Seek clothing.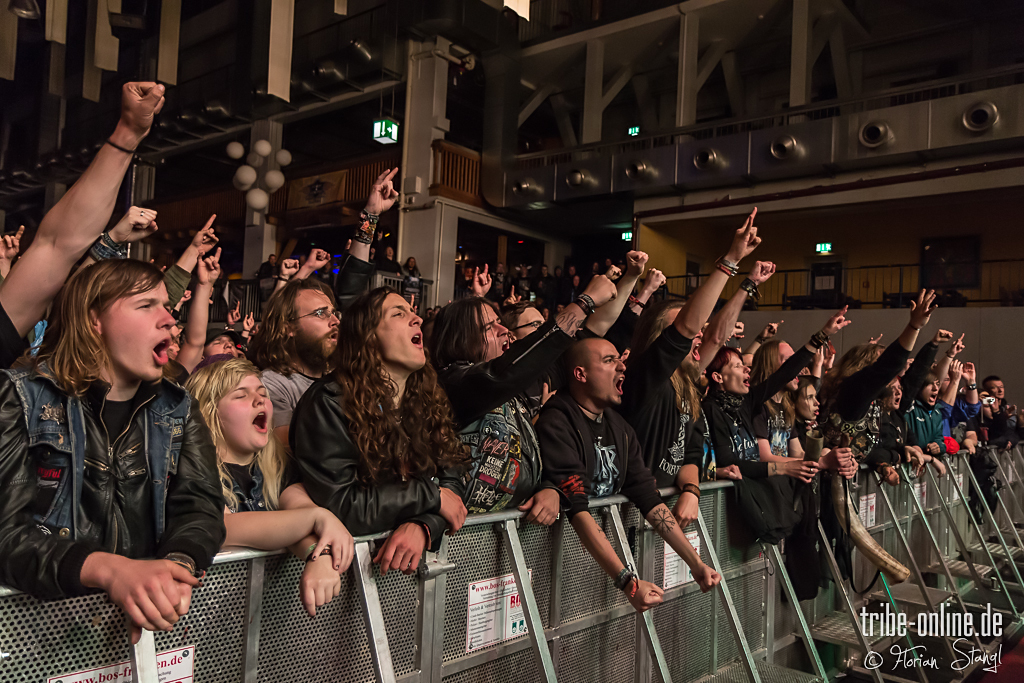
906:403:939:459.
